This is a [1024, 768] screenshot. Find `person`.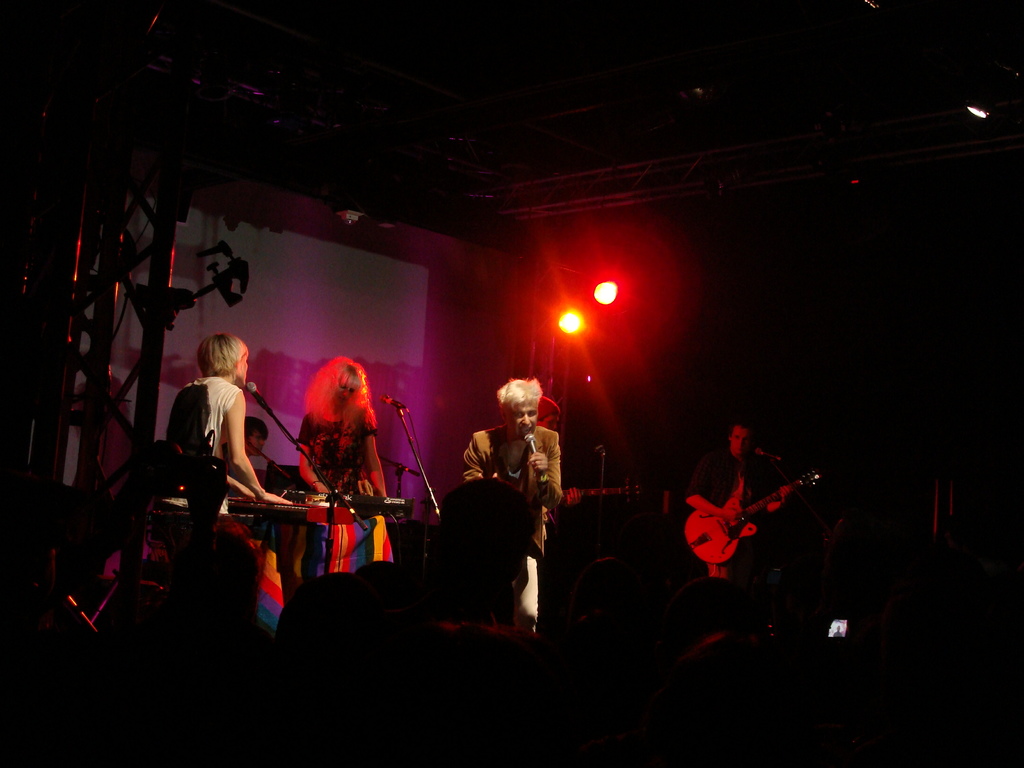
Bounding box: Rect(293, 363, 386, 566).
